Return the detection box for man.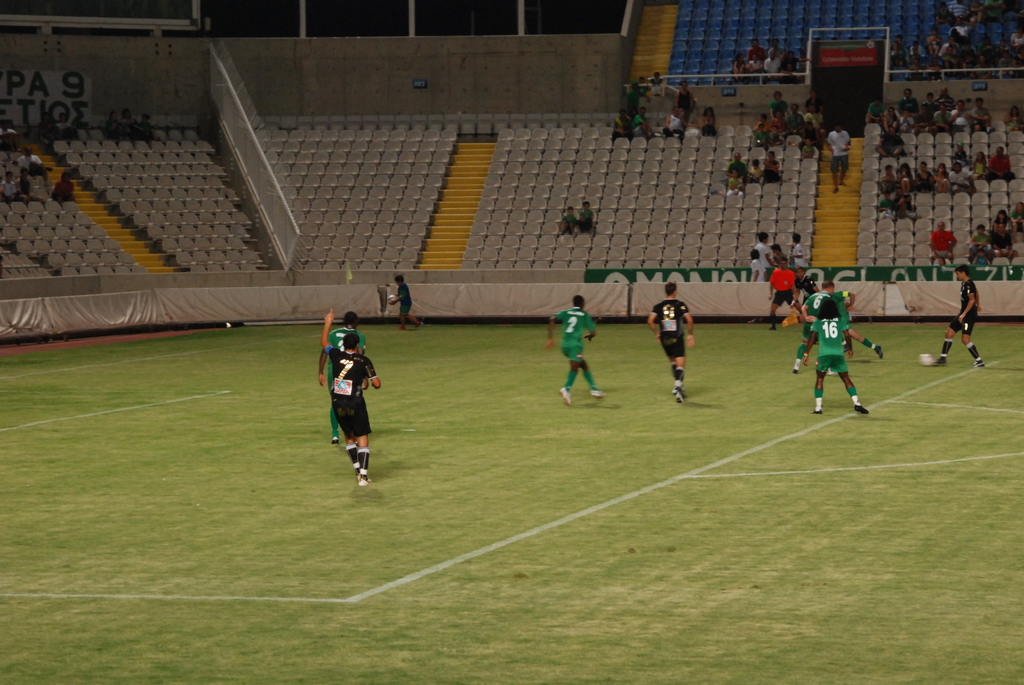
<box>392,278,424,332</box>.
